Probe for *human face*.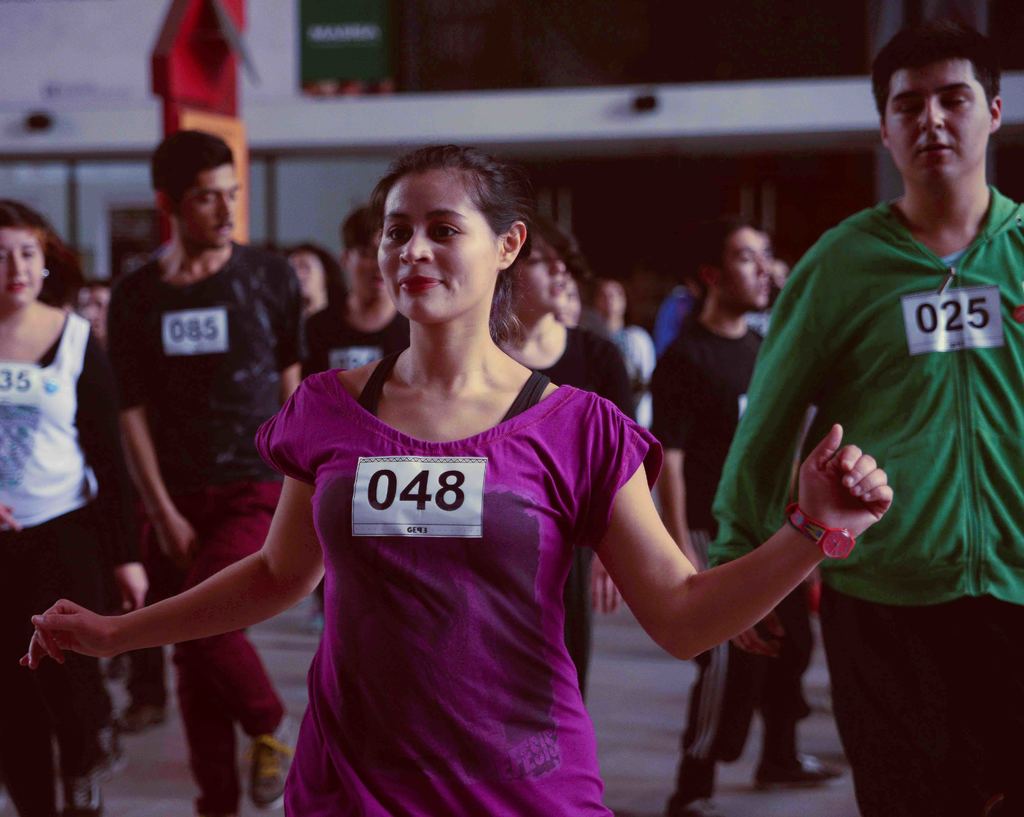
Probe result: select_region(886, 60, 989, 177).
